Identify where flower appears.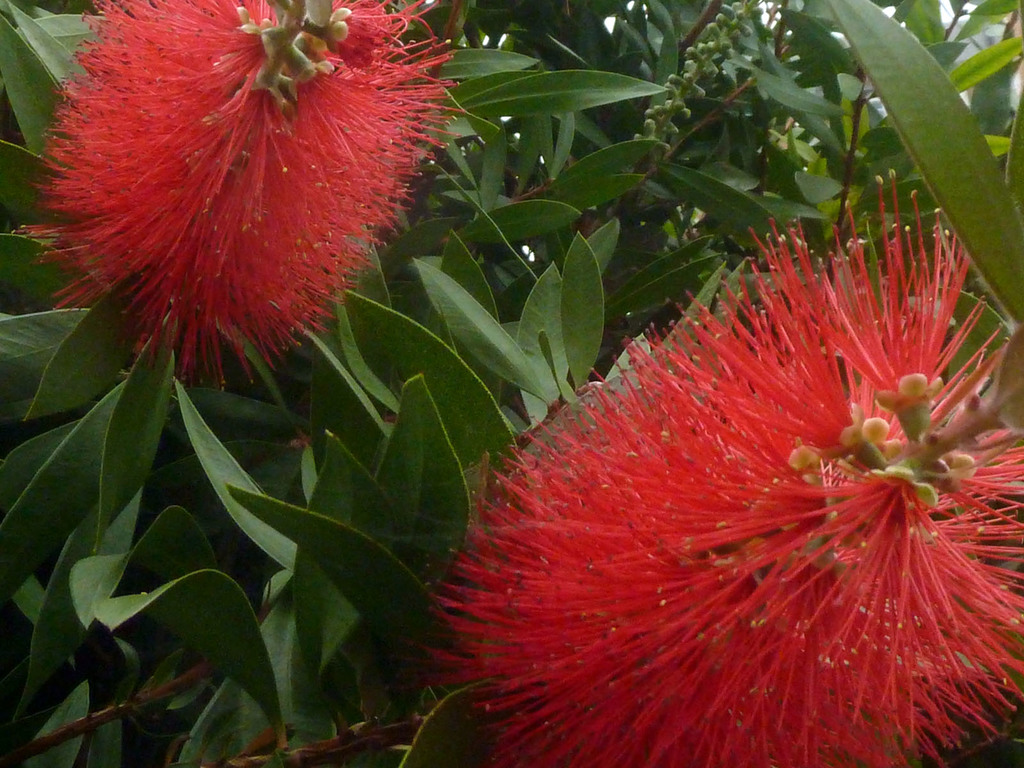
Appears at {"x1": 408, "y1": 165, "x2": 1023, "y2": 767}.
